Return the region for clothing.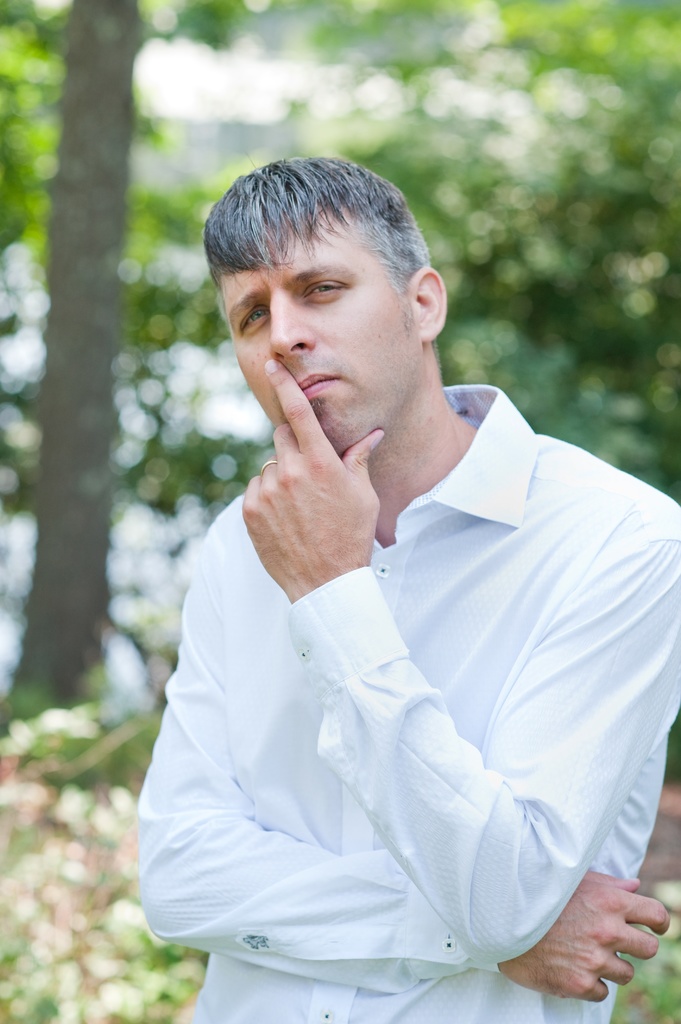
[168, 330, 674, 1023].
